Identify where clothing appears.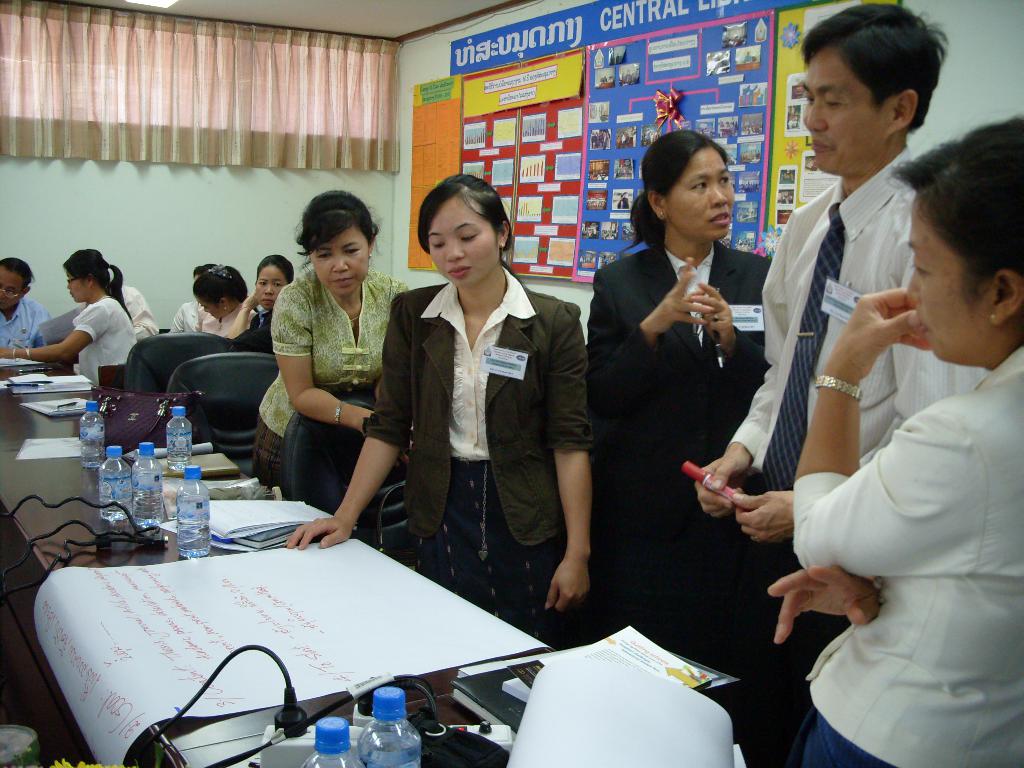
Appears at box(173, 302, 204, 335).
